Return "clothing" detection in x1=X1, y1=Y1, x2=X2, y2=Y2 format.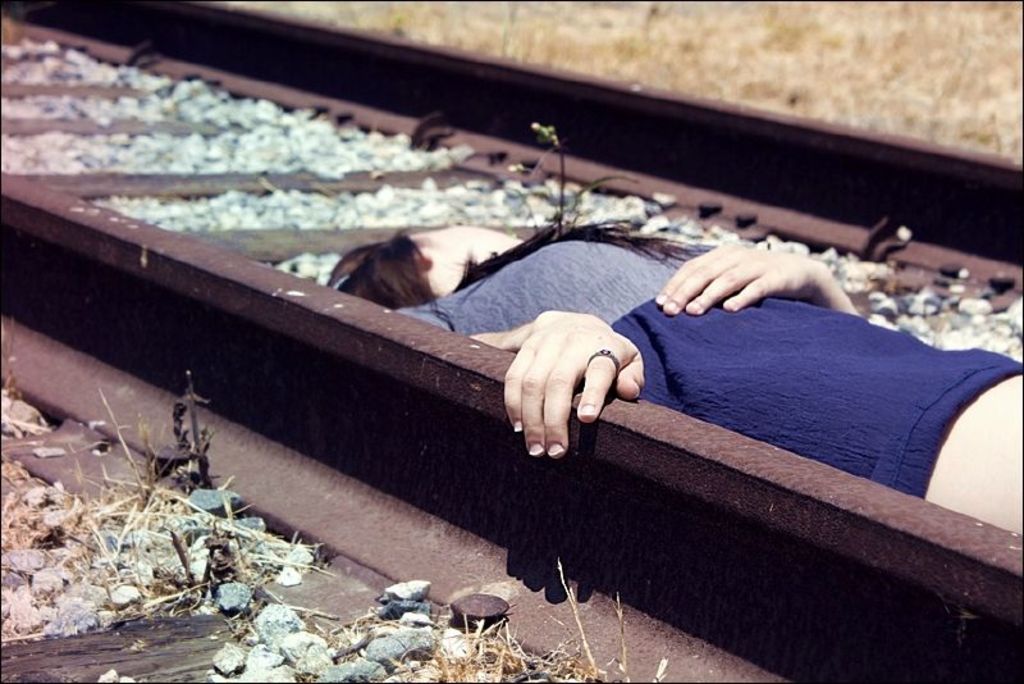
x1=516, y1=250, x2=1001, y2=514.
